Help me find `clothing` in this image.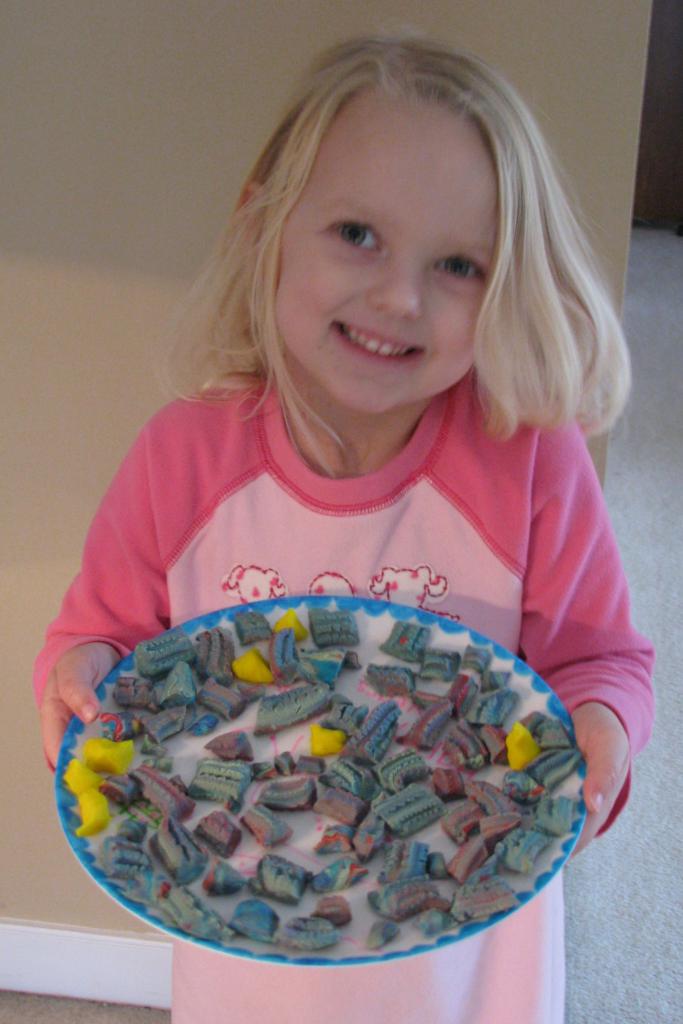
Found it: 43,356,641,973.
